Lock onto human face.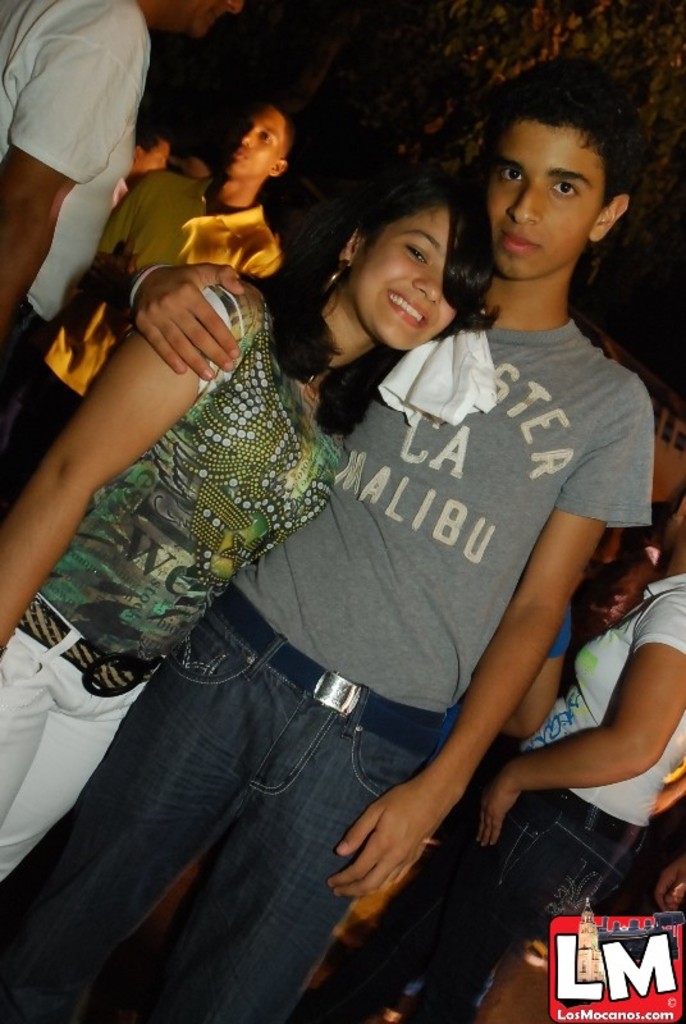
Locked: [219, 104, 288, 182].
